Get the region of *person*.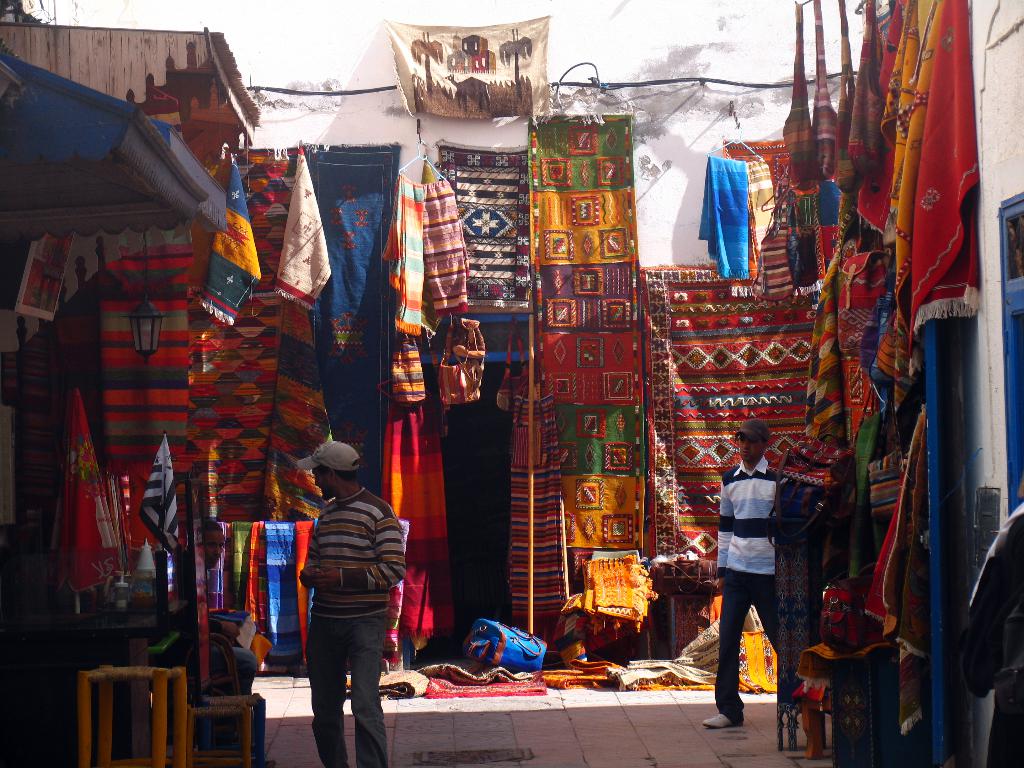
<box>294,443,409,767</box>.
